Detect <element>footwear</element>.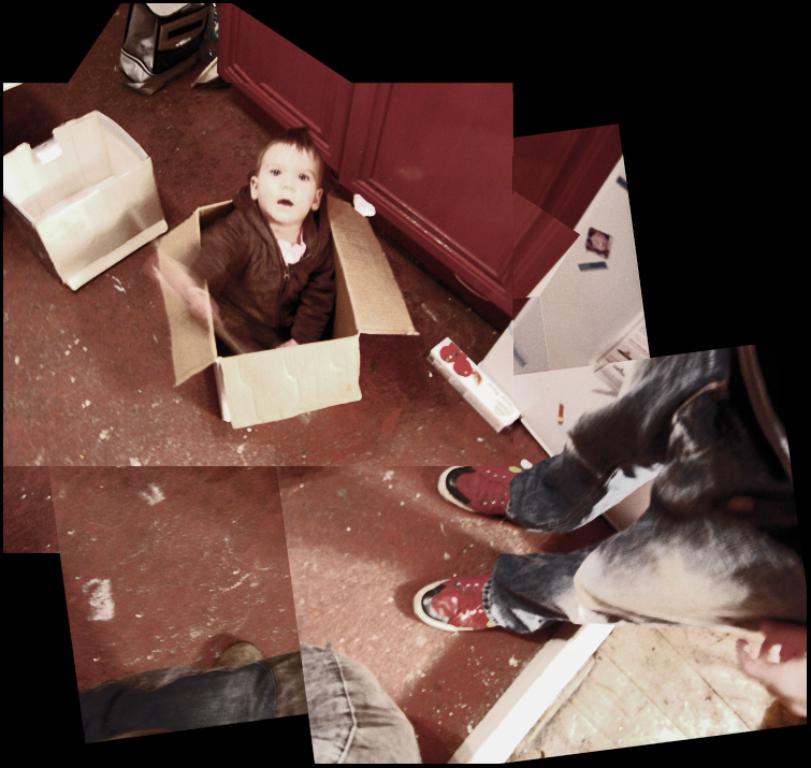
Detected at 438/465/484/526.
